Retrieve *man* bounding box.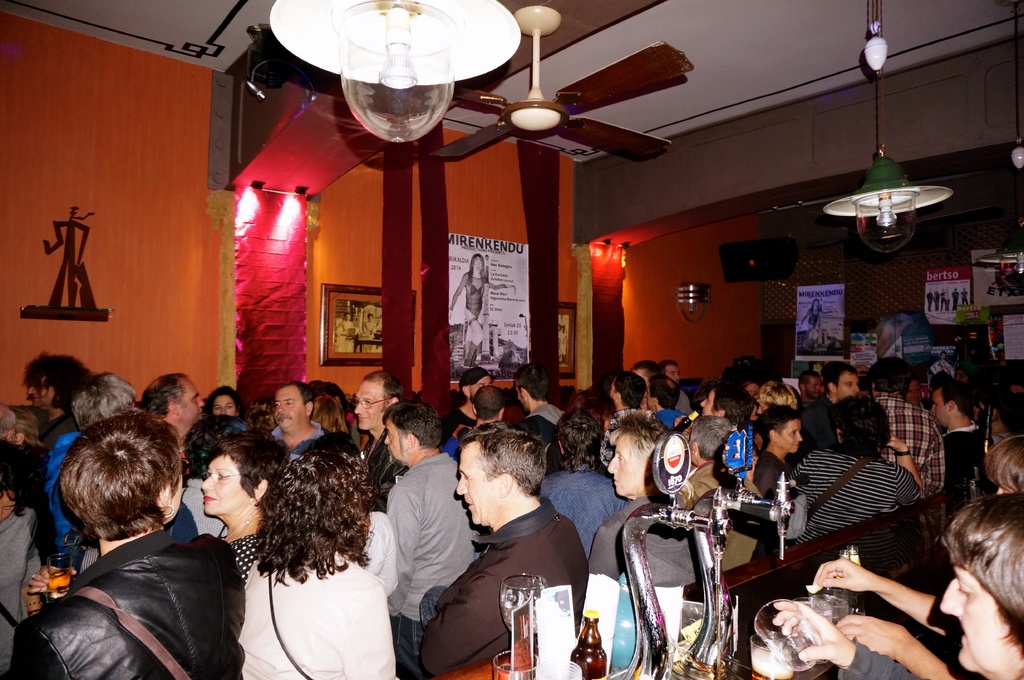
Bounding box: crop(786, 360, 859, 468).
